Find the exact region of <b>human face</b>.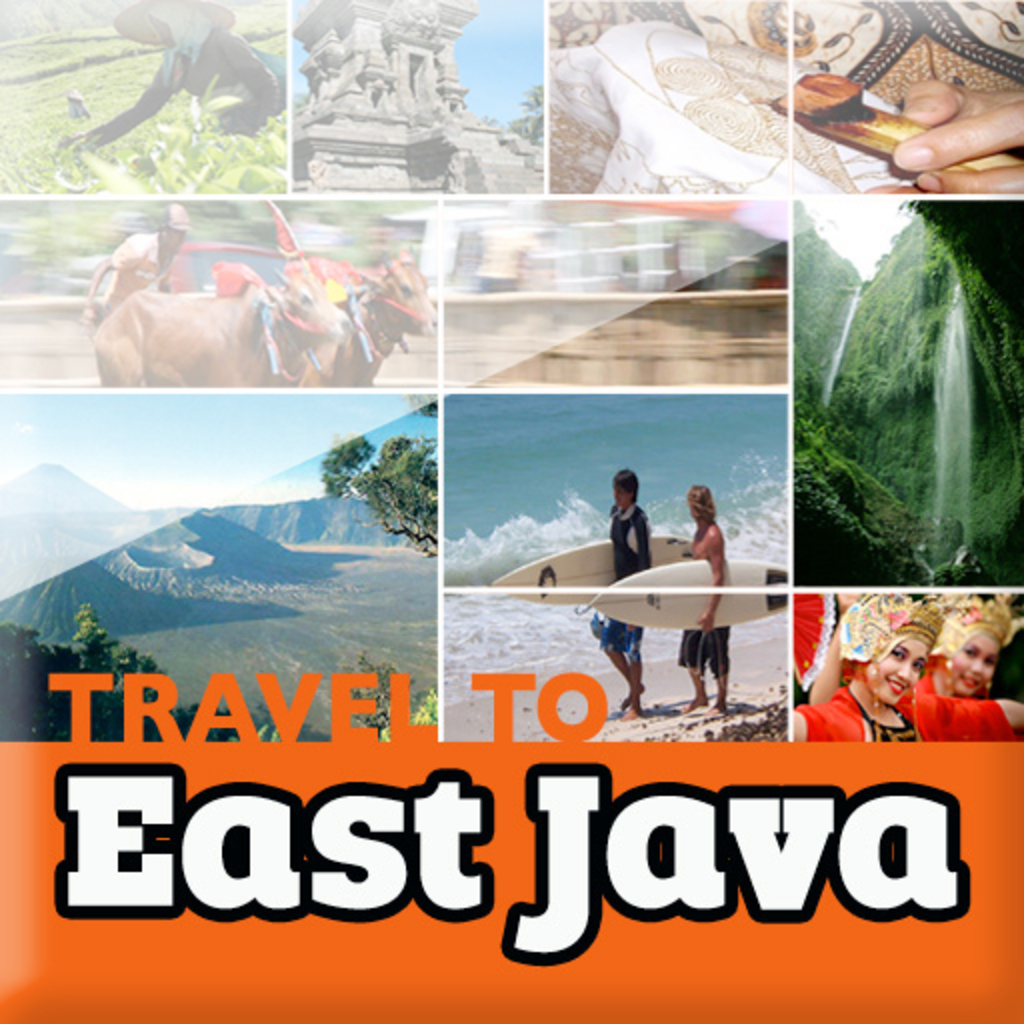
Exact region: [left=952, top=634, right=1000, bottom=698].
